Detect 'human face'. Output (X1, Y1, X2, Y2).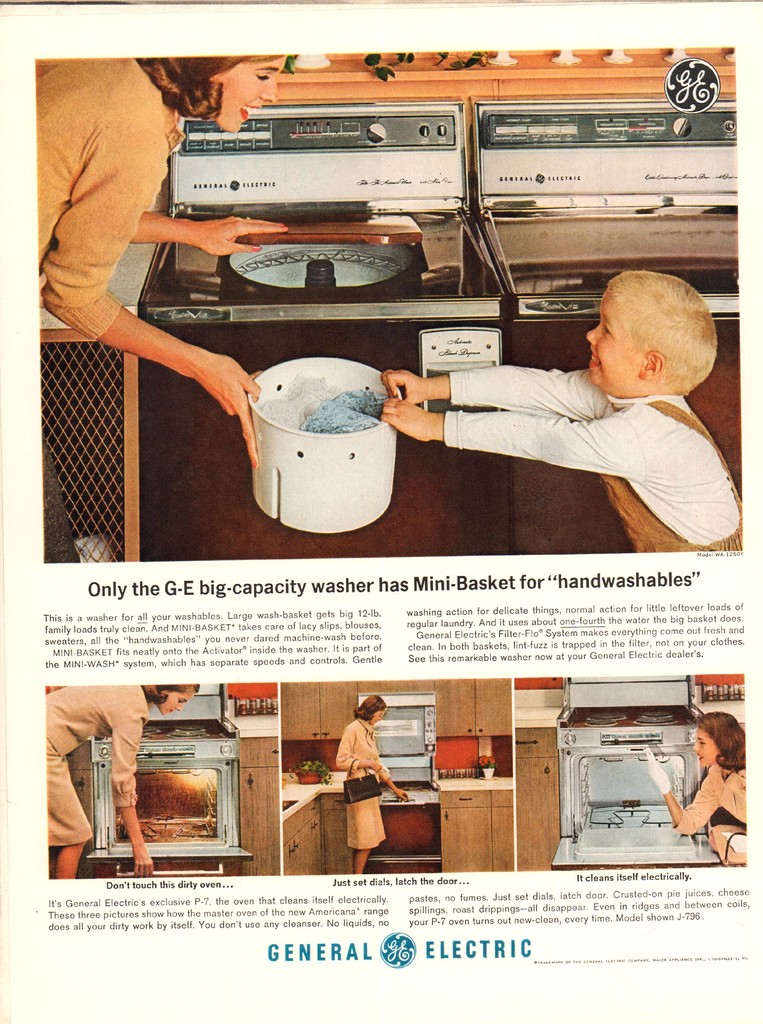
(156, 690, 191, 716).
